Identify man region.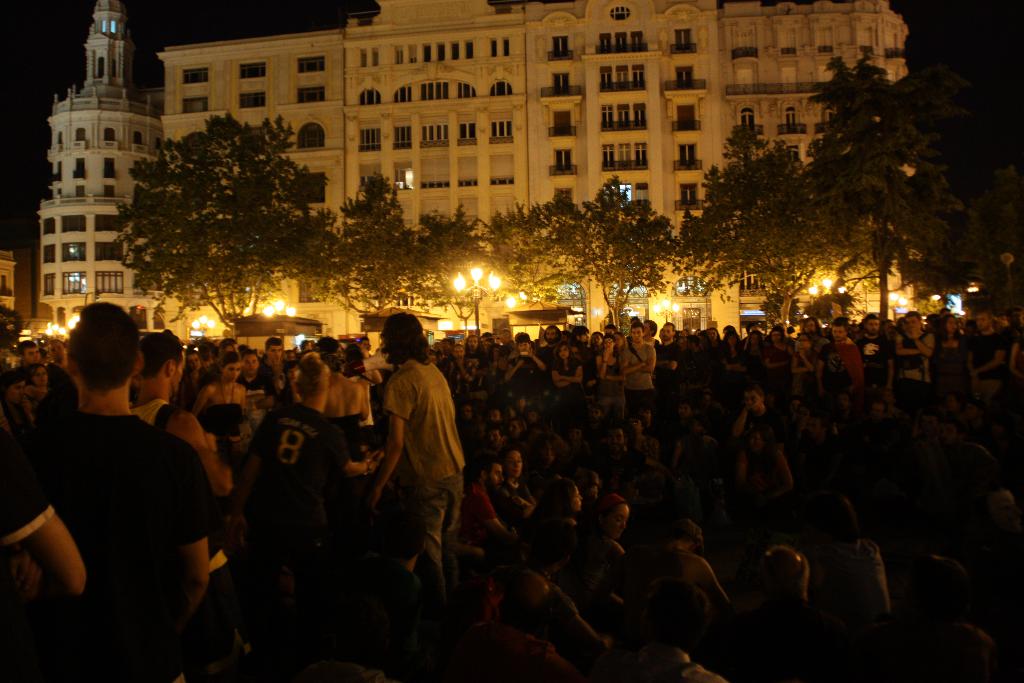
Region: [833, 320, 864, 384].
